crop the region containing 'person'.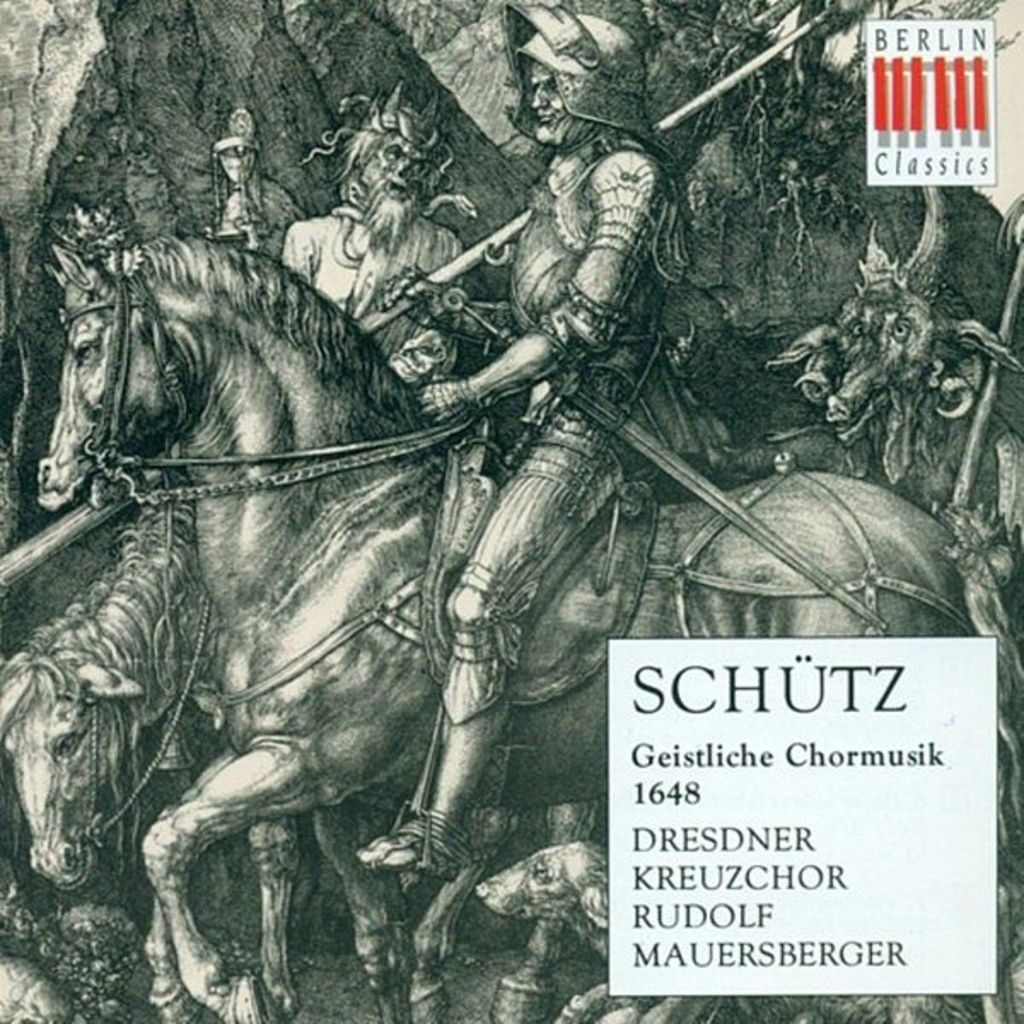
Crop region: <bbox>358, 0, 696, 876</bbox>.
